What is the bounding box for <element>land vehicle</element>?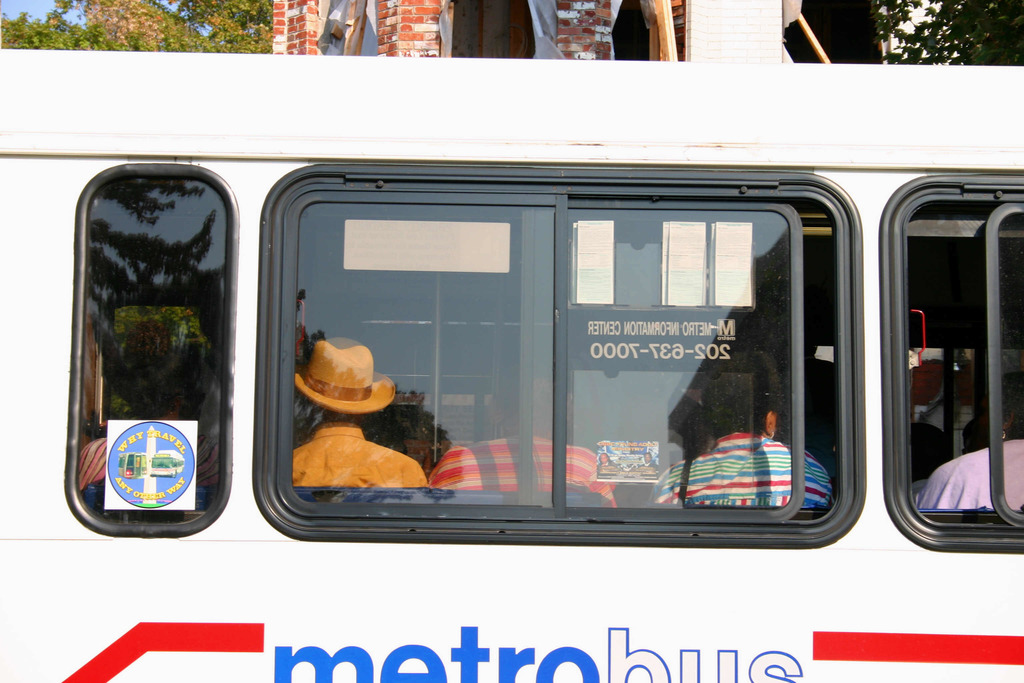
{"left": 0, "top": 45, "right": 1023, "bottom": 682}.
